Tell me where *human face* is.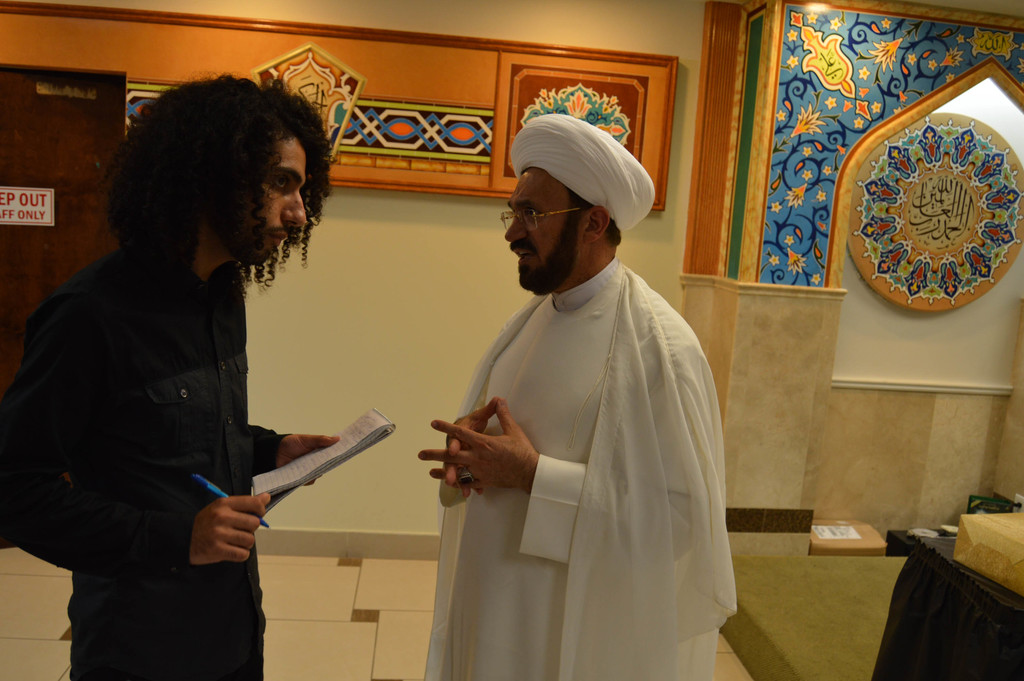
*human face* is at select_region(500, 157, 635, 280).
